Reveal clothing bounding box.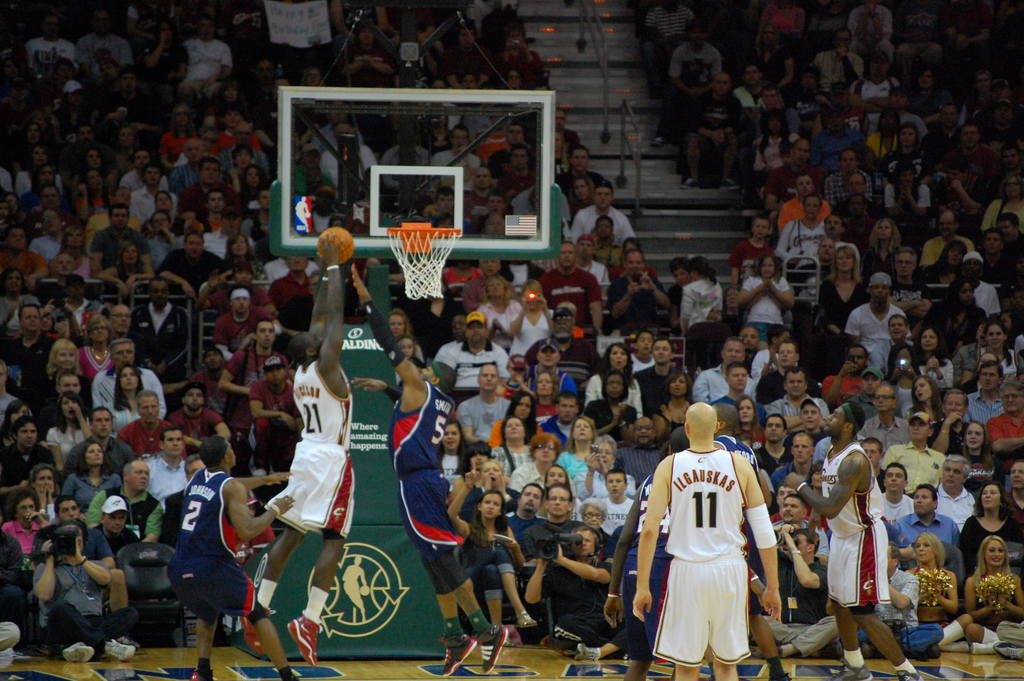
Revealed: x1=178 y1=557 x2=270 y2=621.
